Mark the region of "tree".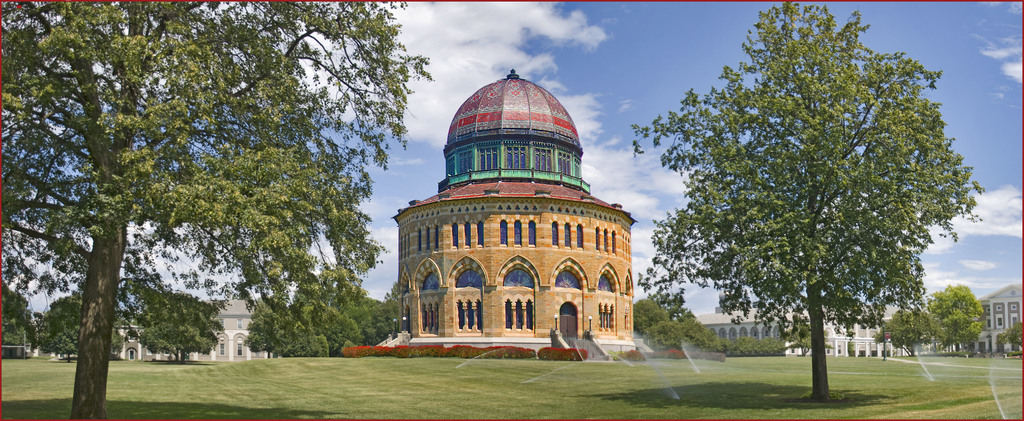
Region: x1=3, y1=4, x2=429, y2=420.
